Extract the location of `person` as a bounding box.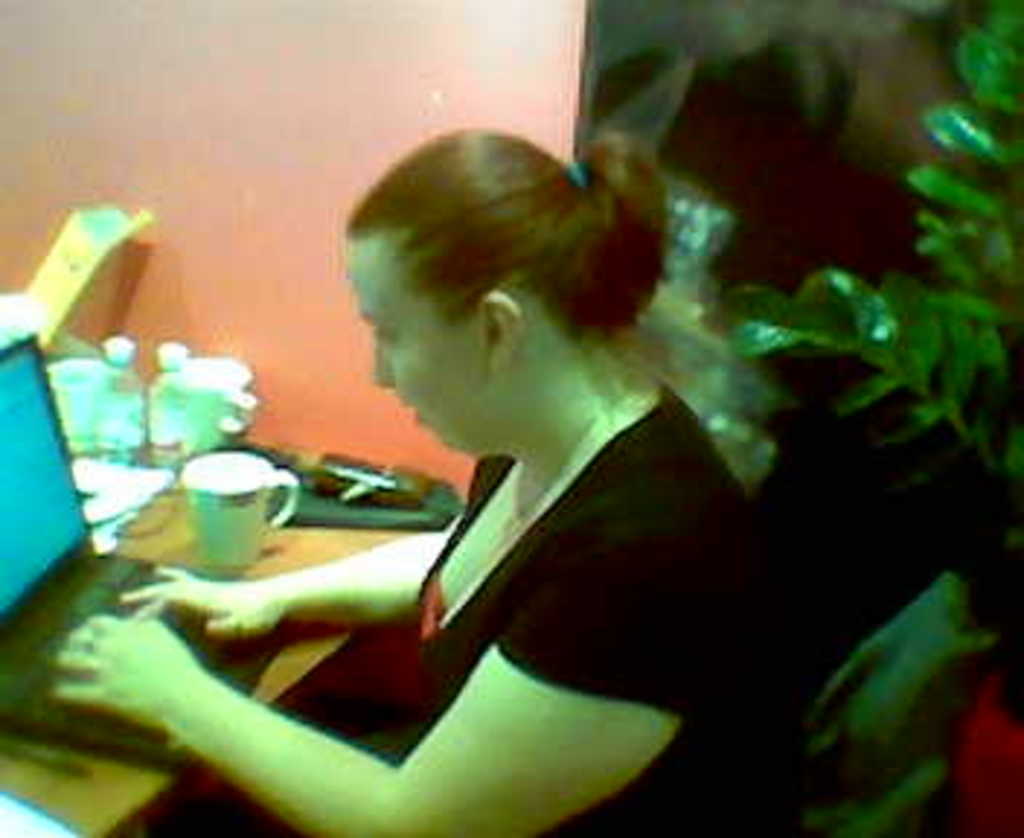
<box>87,116,893,815</box>.
